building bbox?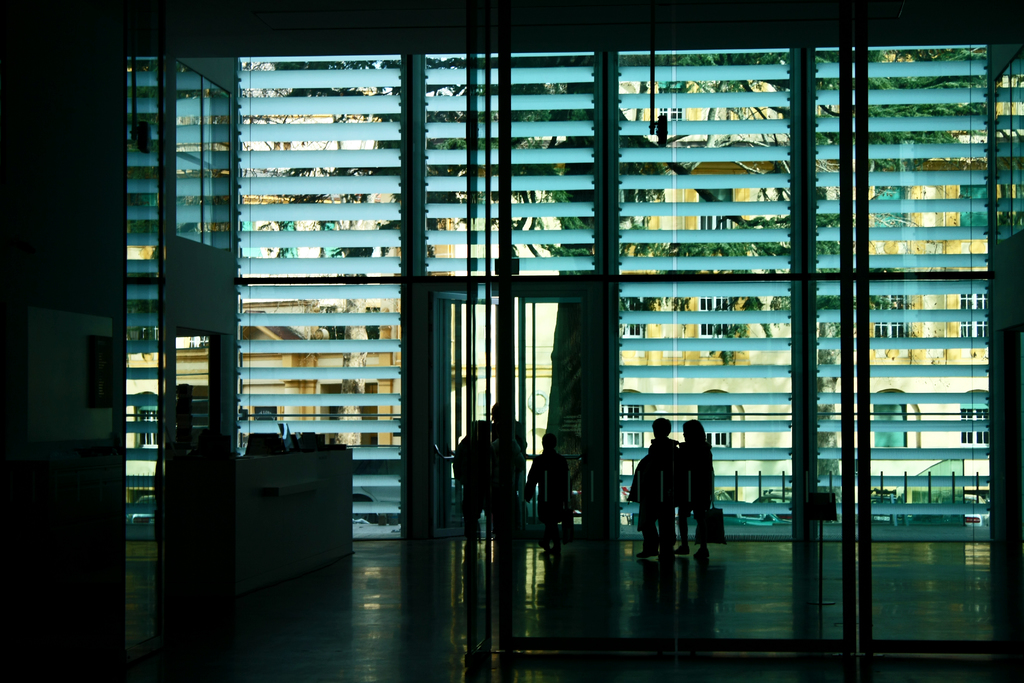
1/4/1023/682
